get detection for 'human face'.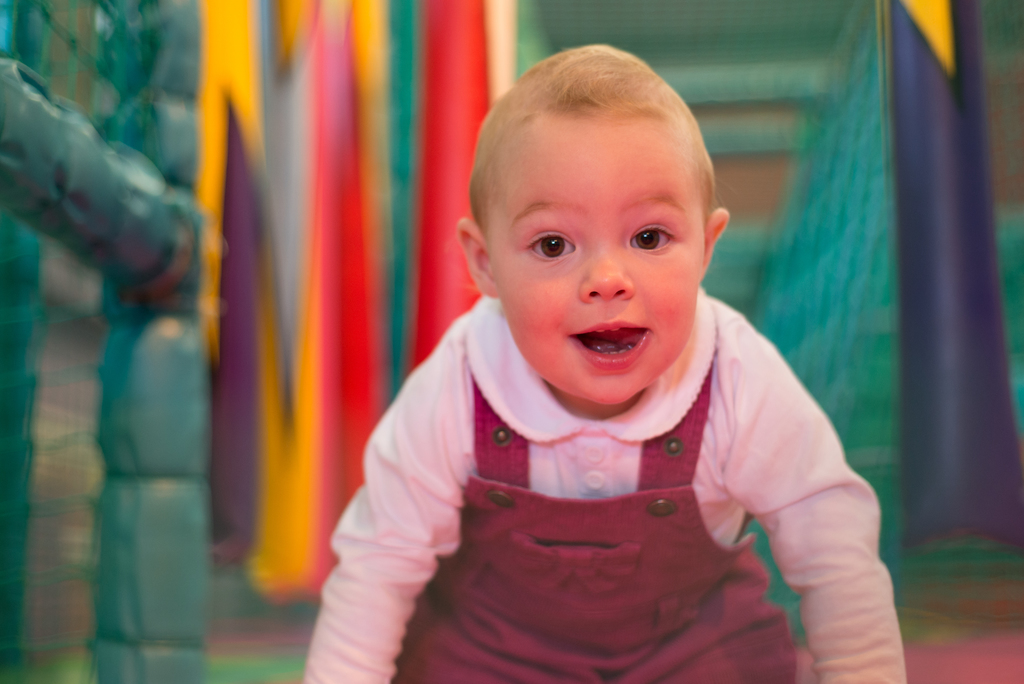
Detection: locate(485, 110, 701, 410).
